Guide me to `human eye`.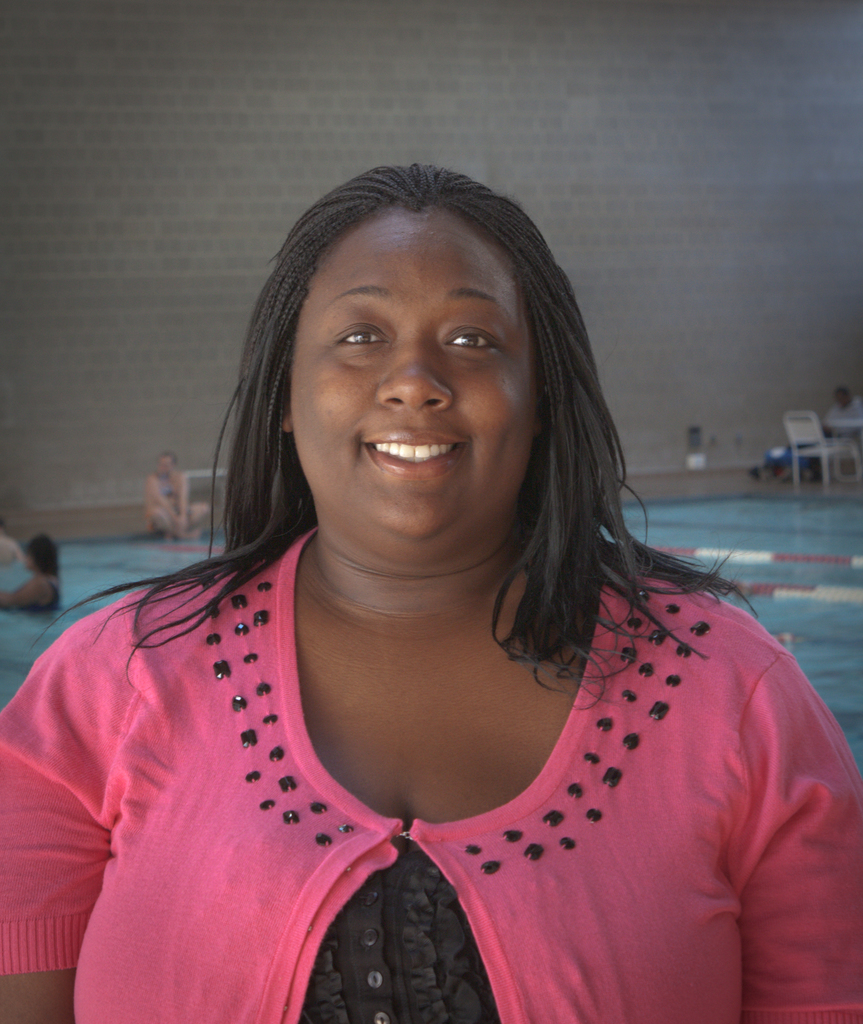
Guidance: 444/319/506/360.
